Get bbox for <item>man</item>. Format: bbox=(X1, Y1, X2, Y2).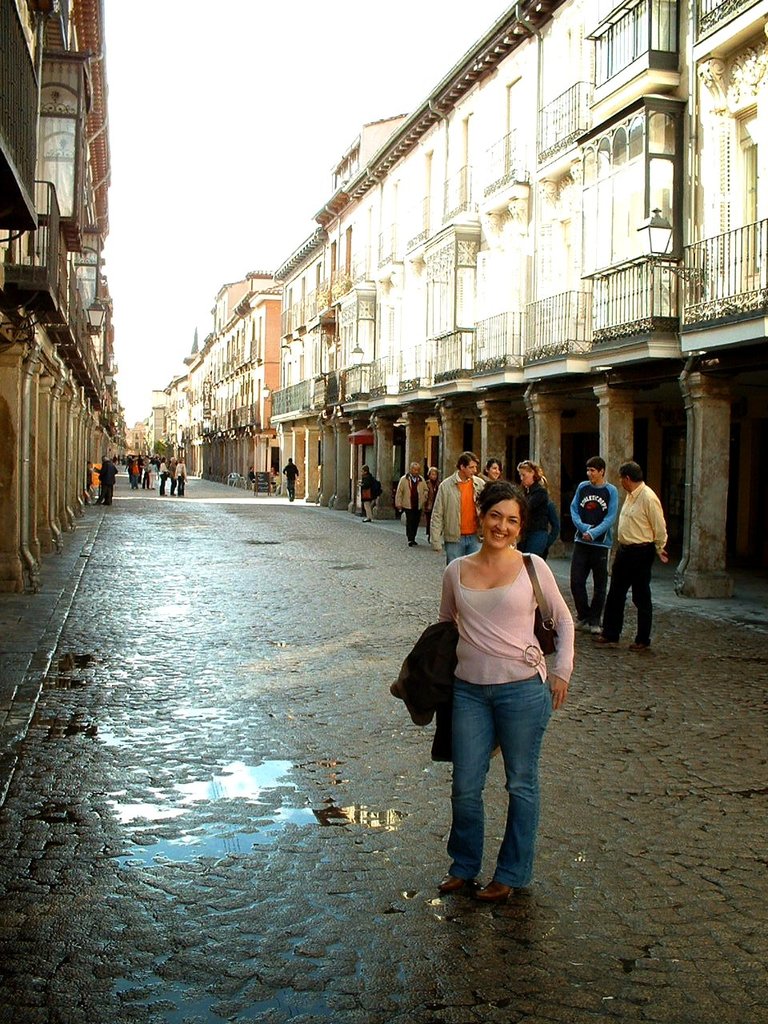
bbox=(427, 444, 494, 576).
